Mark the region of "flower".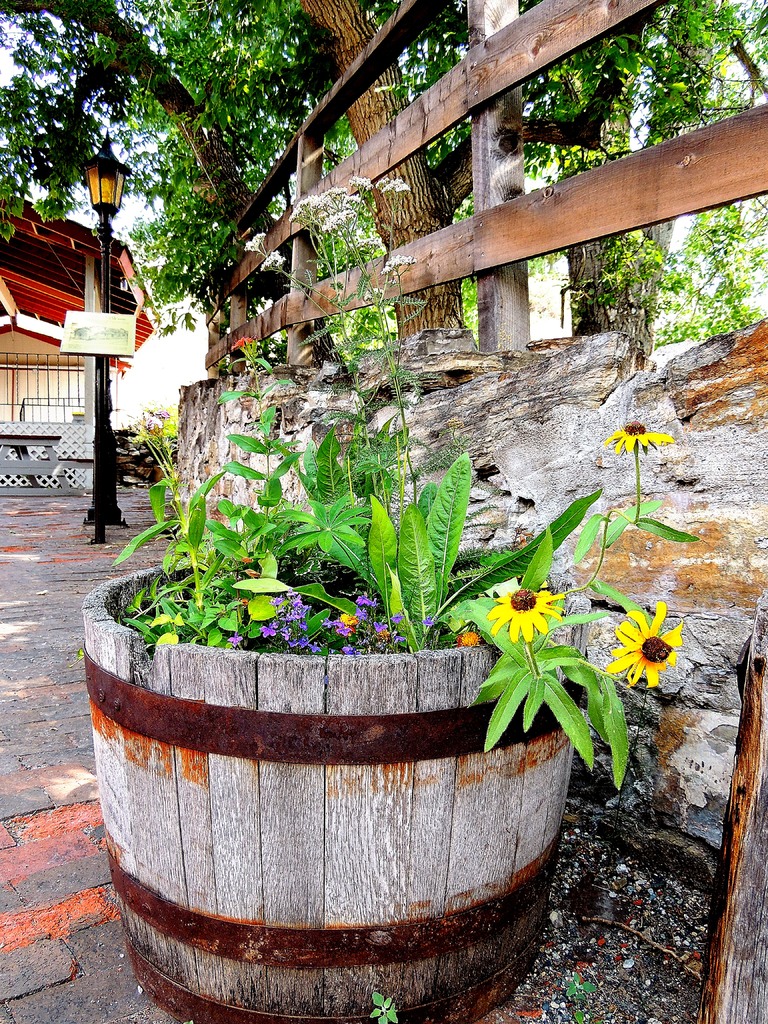
Region: 396/633/406/643.
